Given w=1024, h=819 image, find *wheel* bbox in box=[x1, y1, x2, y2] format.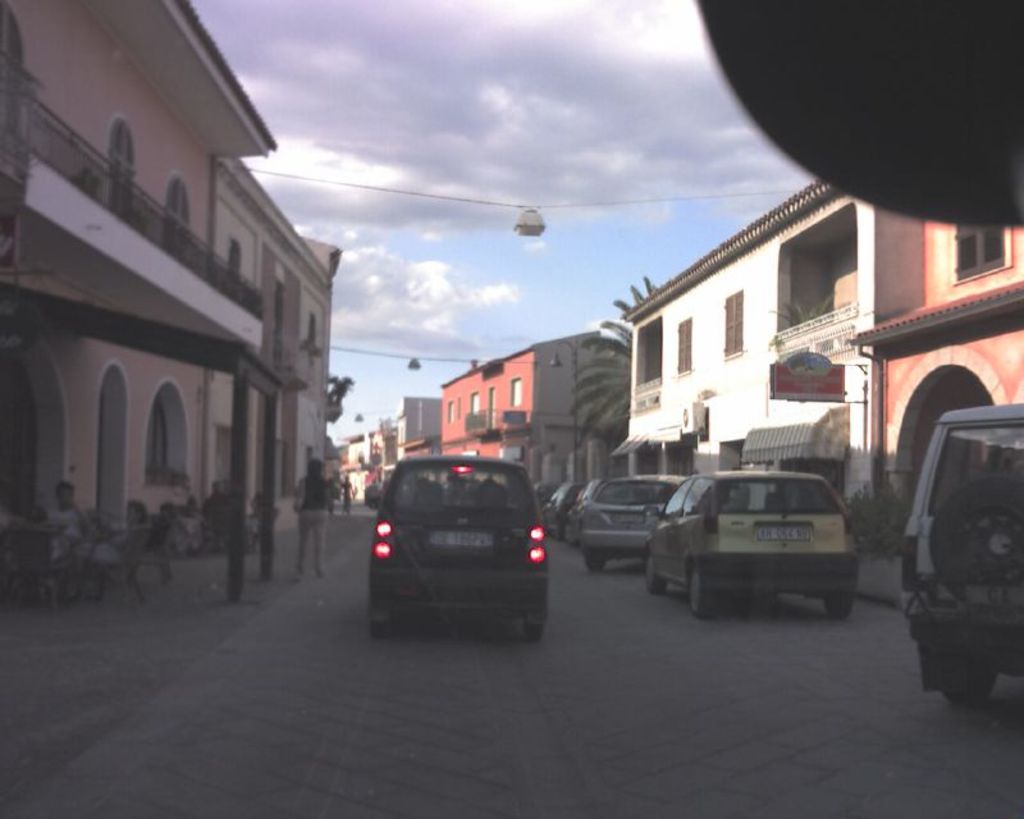
box=[641, 544, 666, 595].
